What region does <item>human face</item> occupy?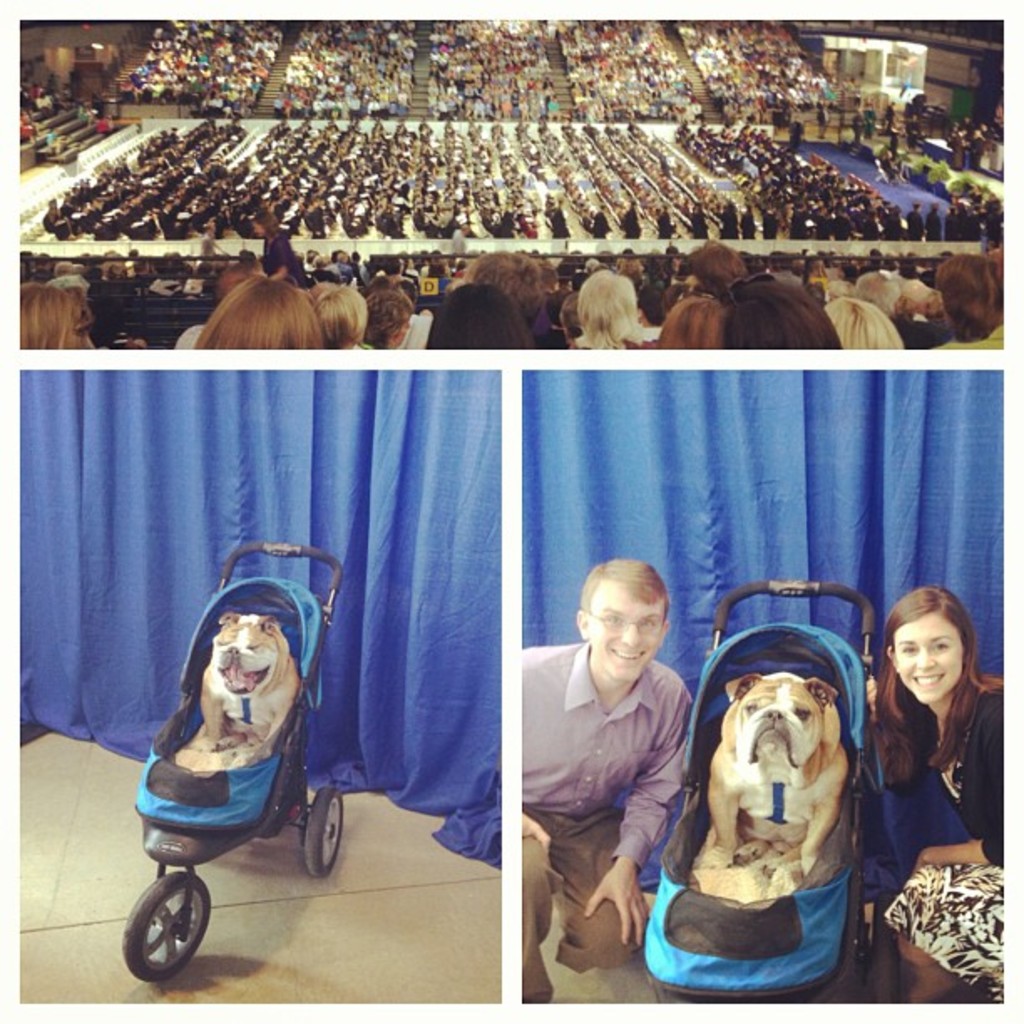
<box>893,619,969,698</box>.
